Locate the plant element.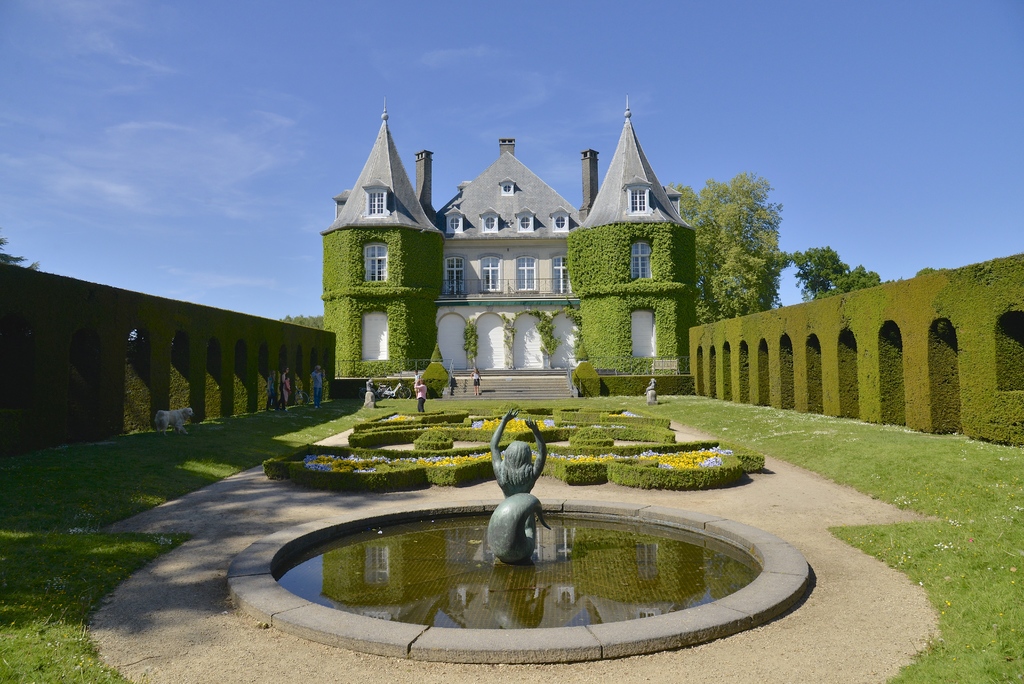
Element bbox: pyautogui.locateOnScreen(458, 316, 479, 362).
